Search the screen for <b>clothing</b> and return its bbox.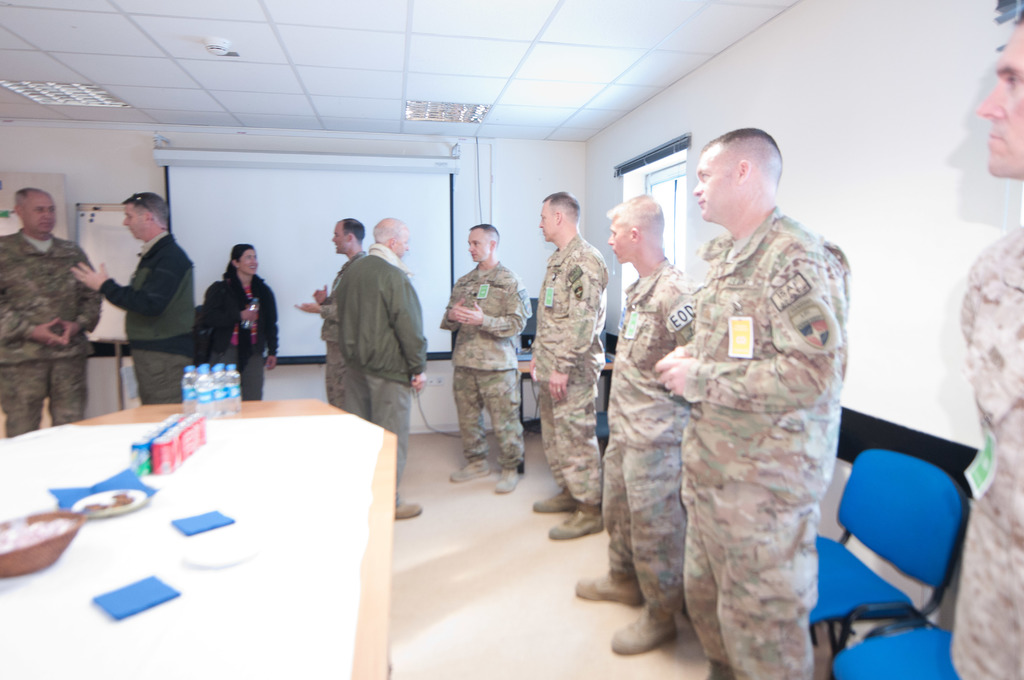
Found: {"x1": 346, "y1": 366, "x2": 415, "y2": 494}.
